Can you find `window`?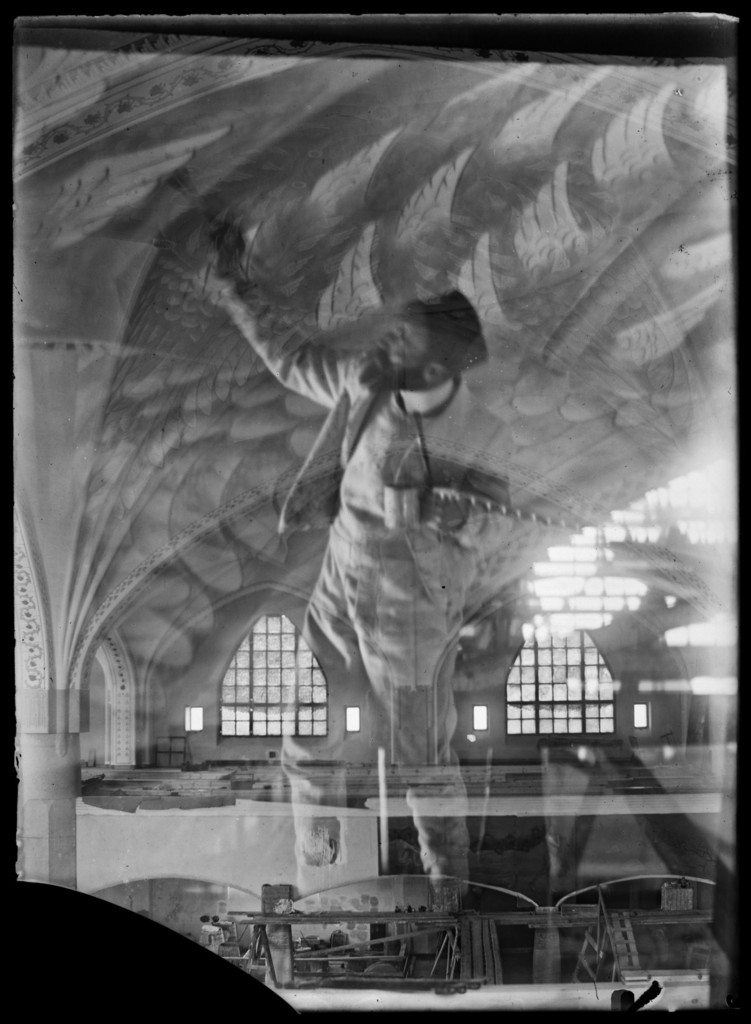
Yes, bounding box: pyautogui.locateOnScreen(488, 628, 647, 756).
